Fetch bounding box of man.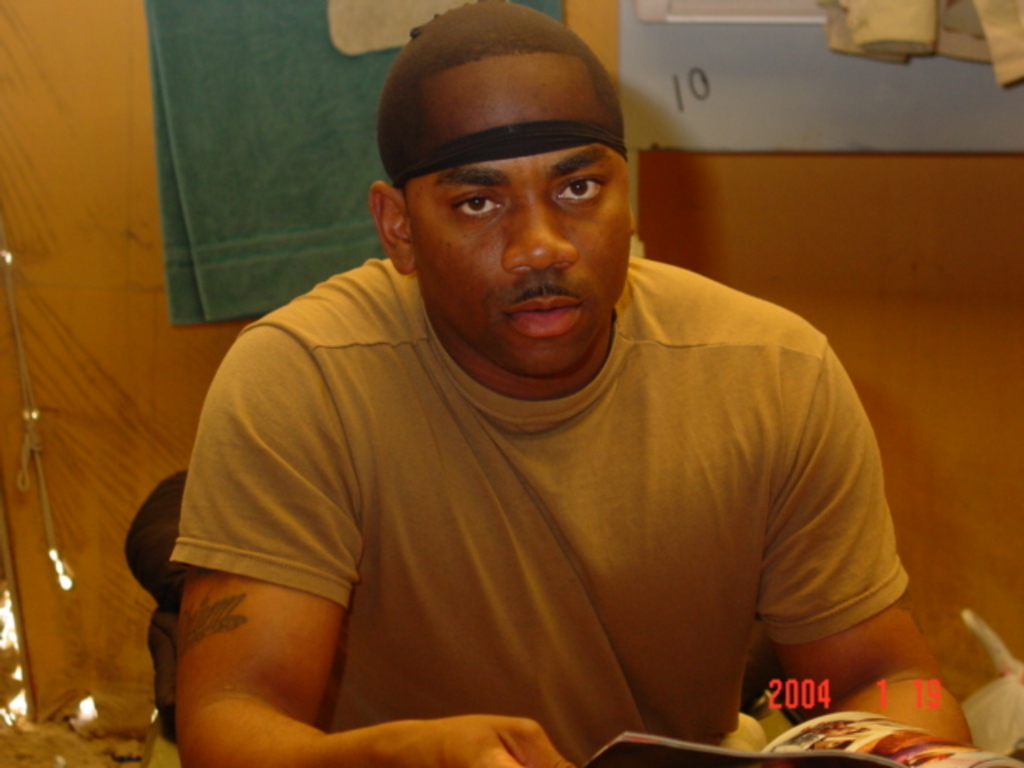
Bbox: <box>168,0,978,766</box>.
